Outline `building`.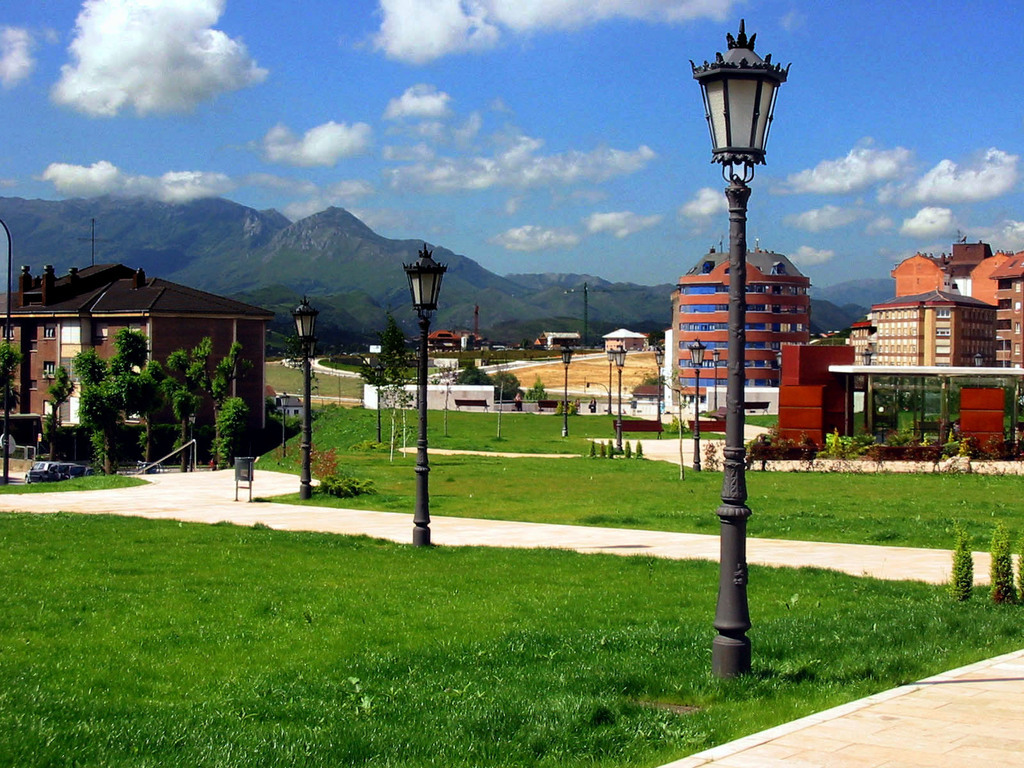
Outline: box=[847, 274, 1016, 381].
